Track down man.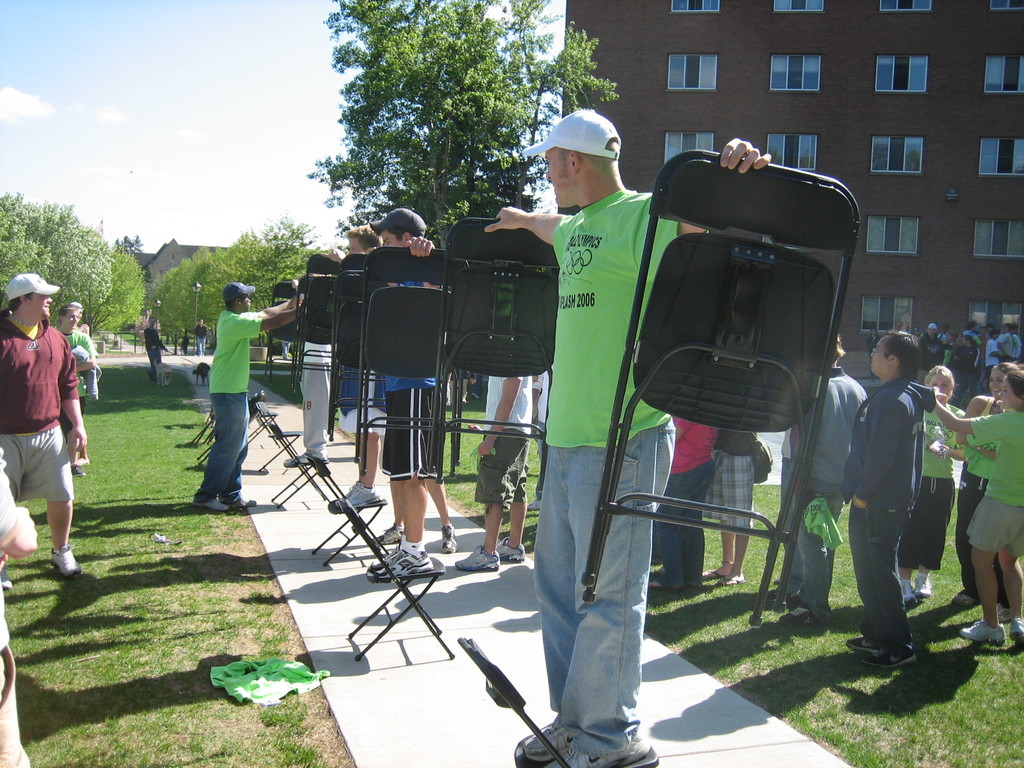
Tracked to (x1=320, y1=228, x2=382, y2=504).
